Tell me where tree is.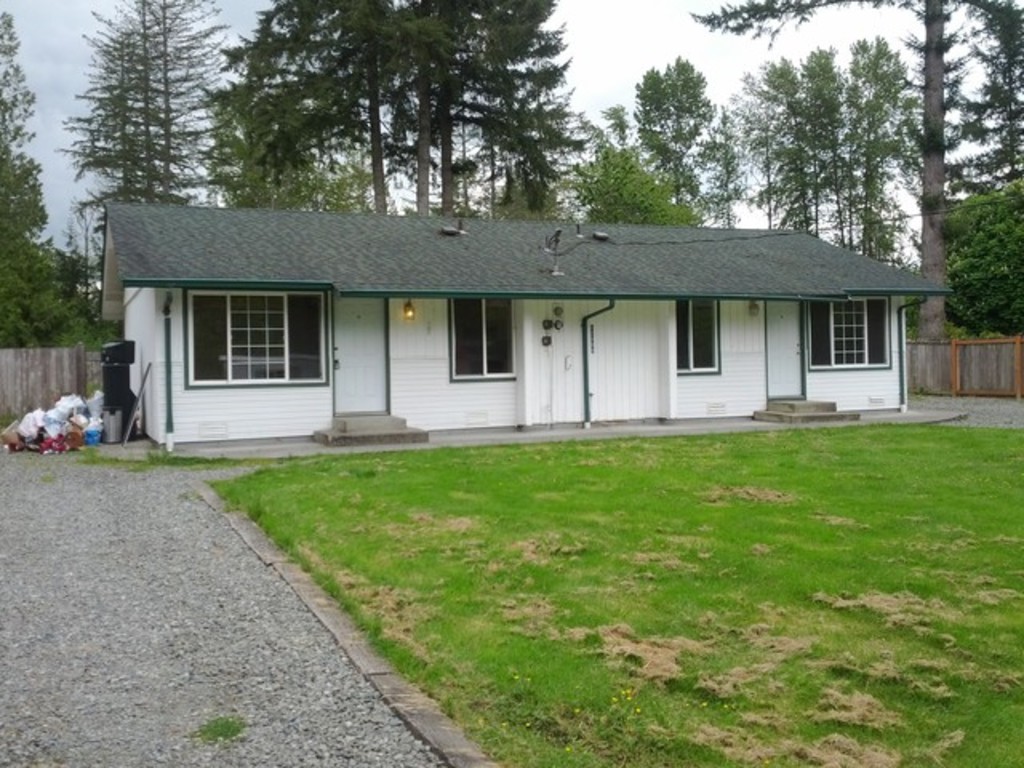
tree is at (683,3,1022,333).
